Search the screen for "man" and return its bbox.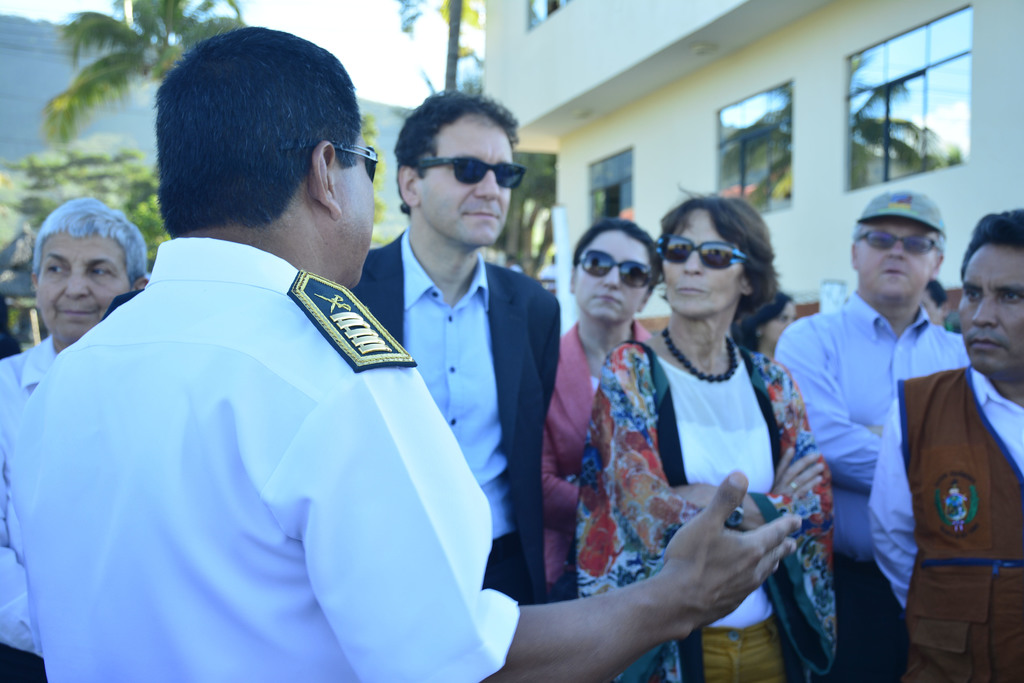
Found: bbox(868, 209, 1023, 682).
